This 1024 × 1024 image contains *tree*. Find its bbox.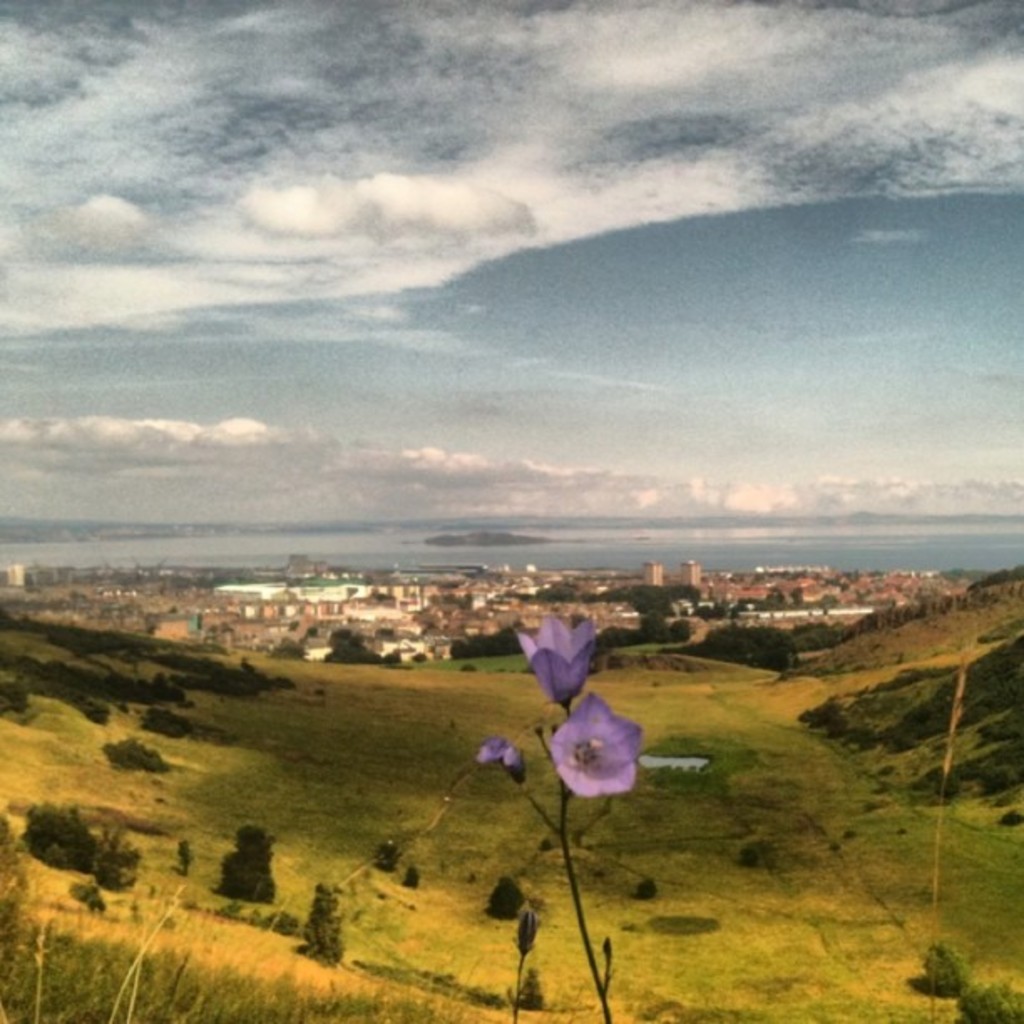
<bbox>294, 887, 341, 964</bbox>.
